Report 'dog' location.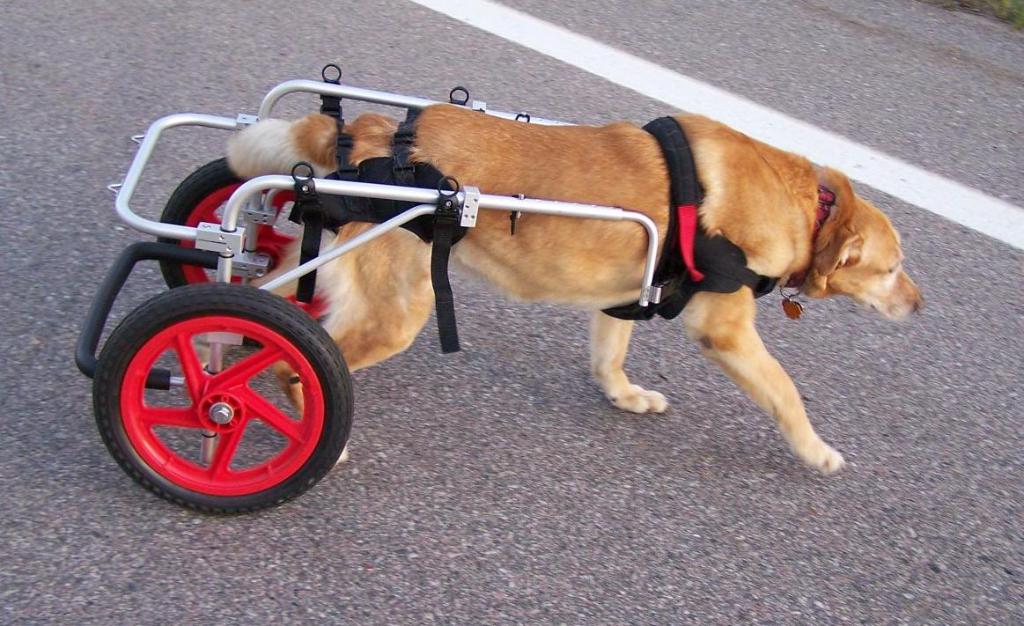
Report: region(220, 102, 926, 478).
